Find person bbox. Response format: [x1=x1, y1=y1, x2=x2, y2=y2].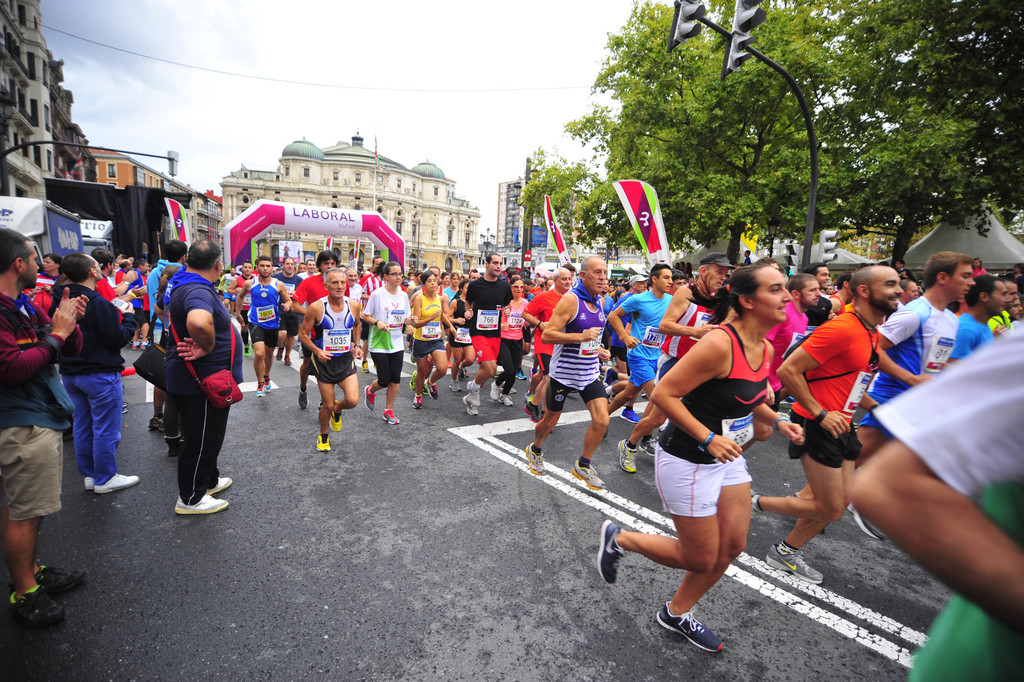
[x1=50, y1=246, x2=142, y2=488].
